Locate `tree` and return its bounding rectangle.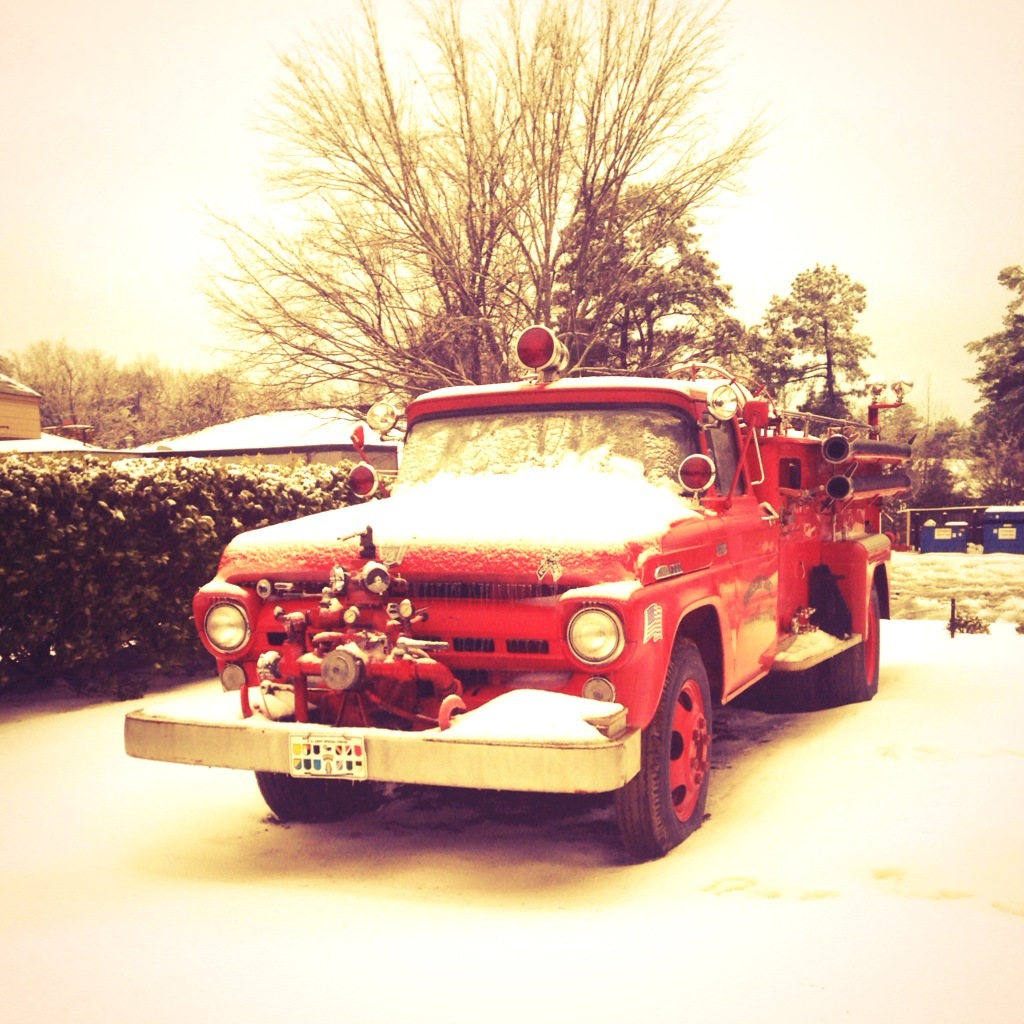
locate(2, 327, 268, 469).
